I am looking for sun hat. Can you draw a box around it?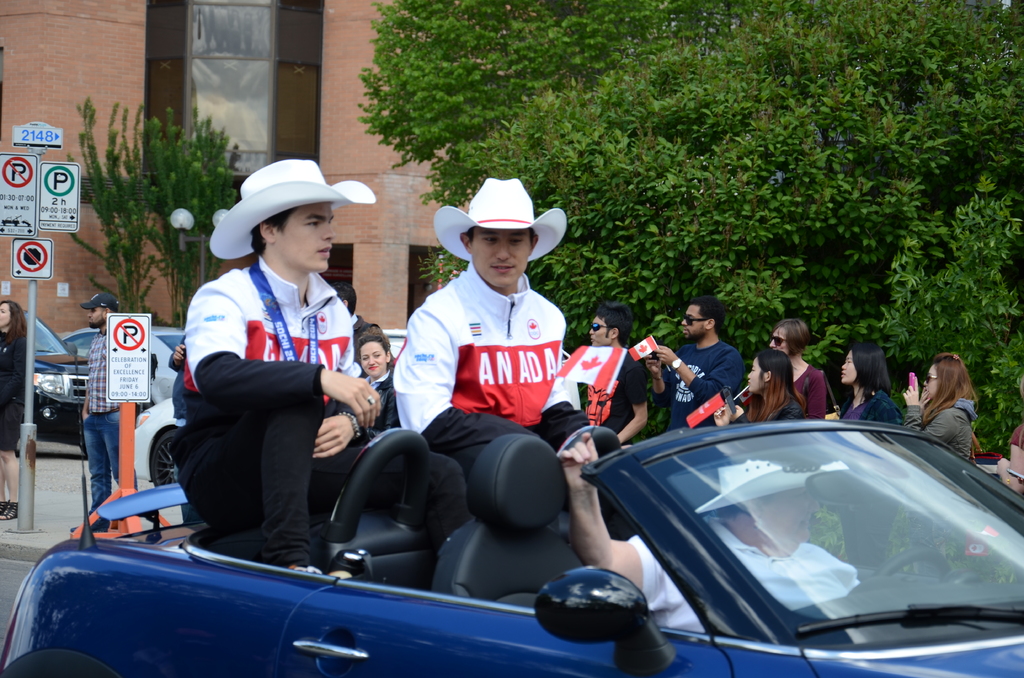
Sure, the bounding box is x1=688 y1=455 x2=857 y2=517.
